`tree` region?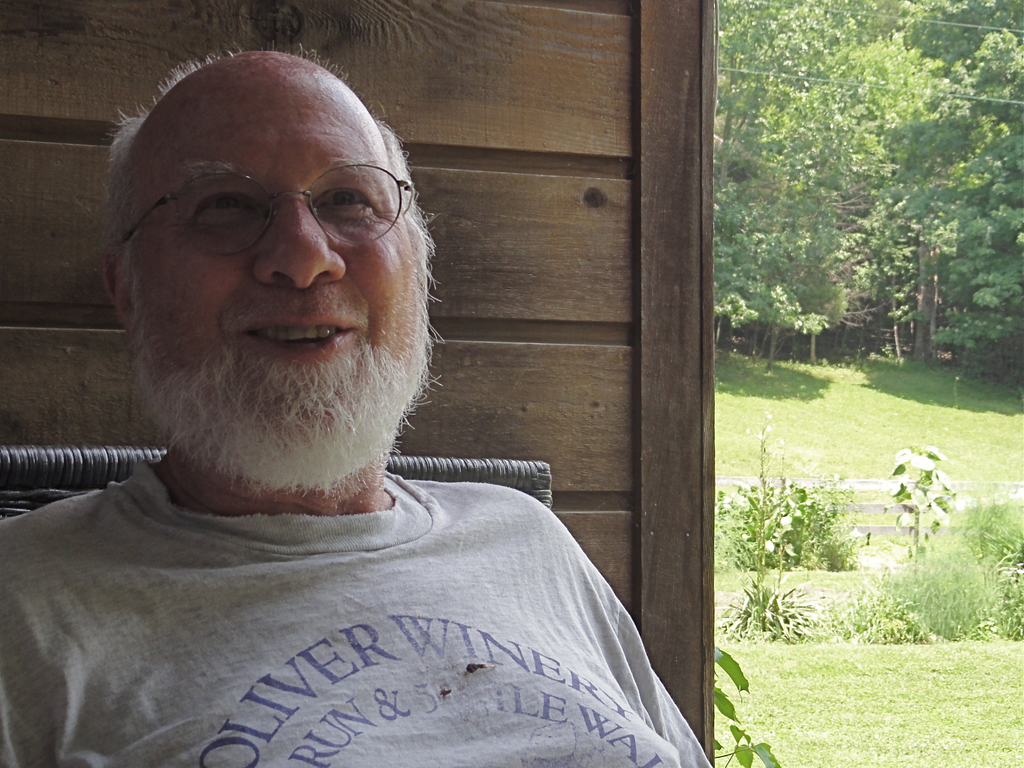
select_region(705, 631, 784, 767)
